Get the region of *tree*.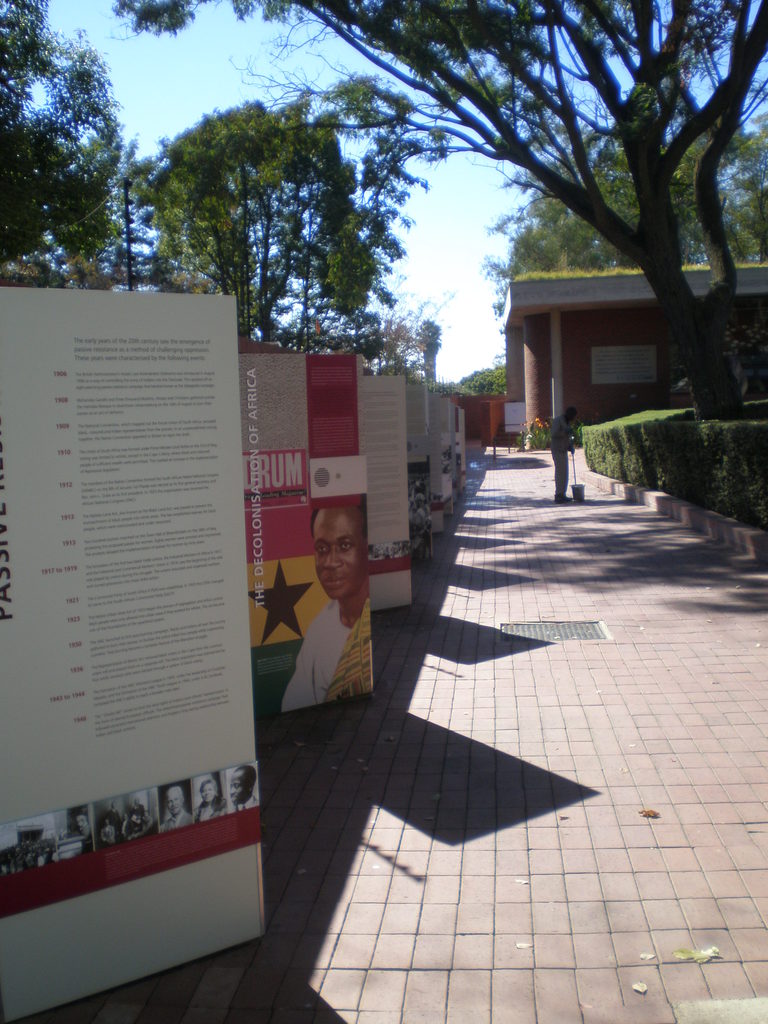
bbox(143, 98, 379, 348).
